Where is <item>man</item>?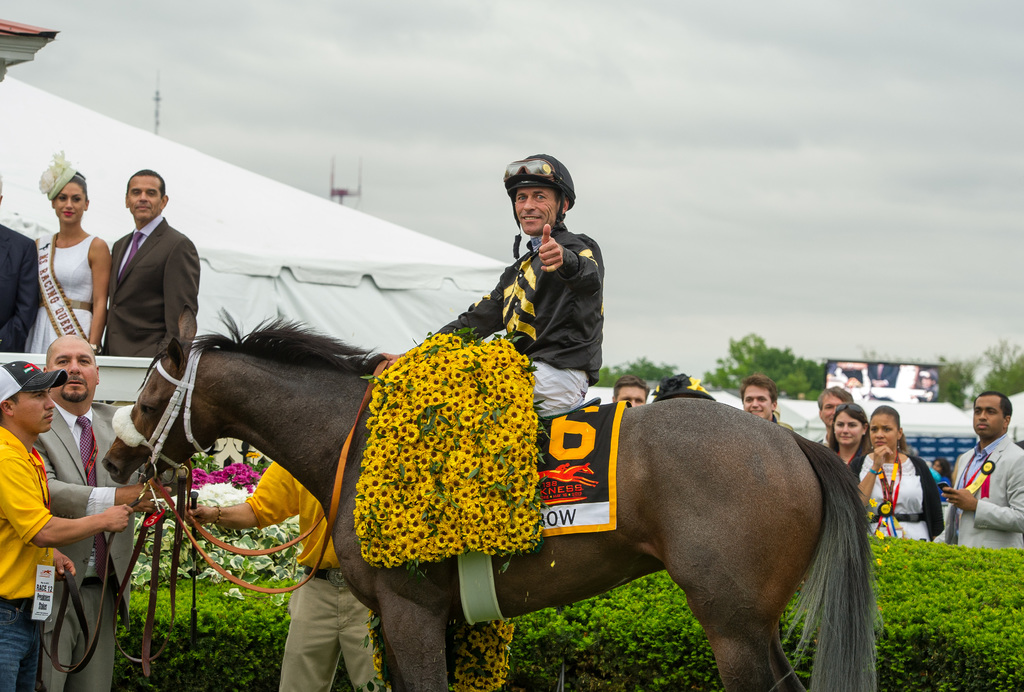
left=373, top=149, right=608, bottom=428.
